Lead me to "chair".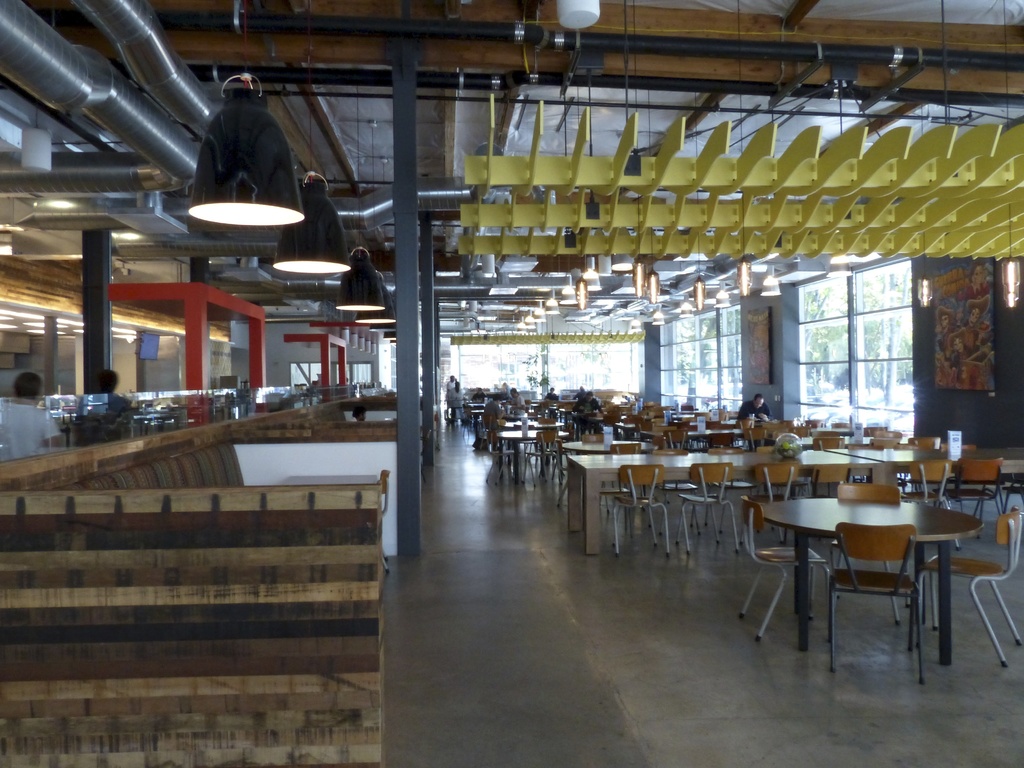
Lead to box(851, 442, 872, 446).
